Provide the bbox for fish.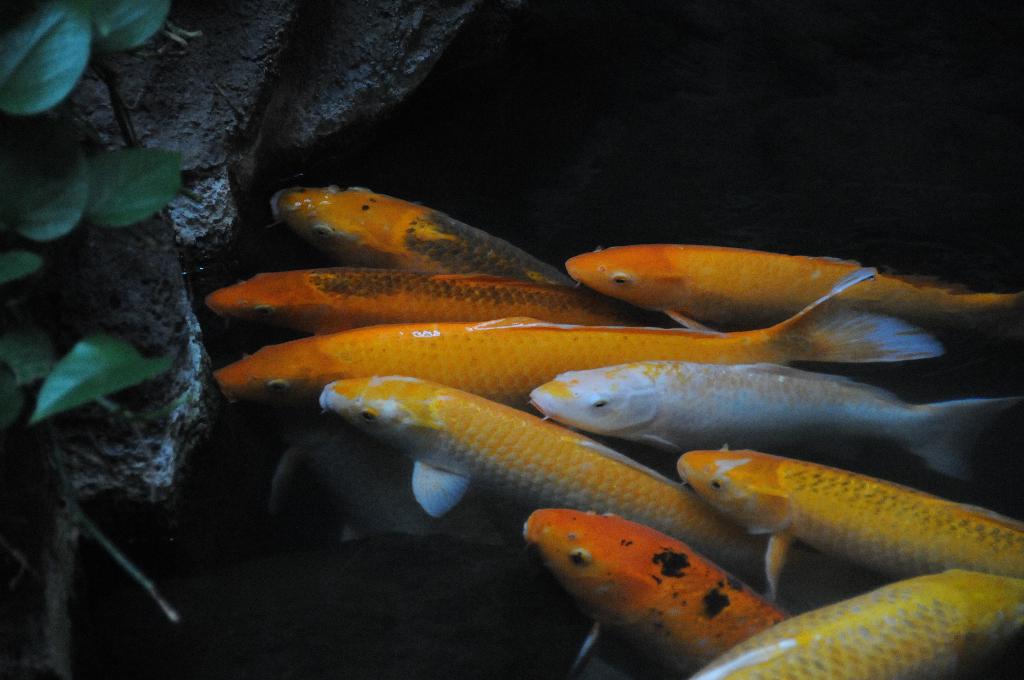
bbox=[301, 364, 749, 569].
